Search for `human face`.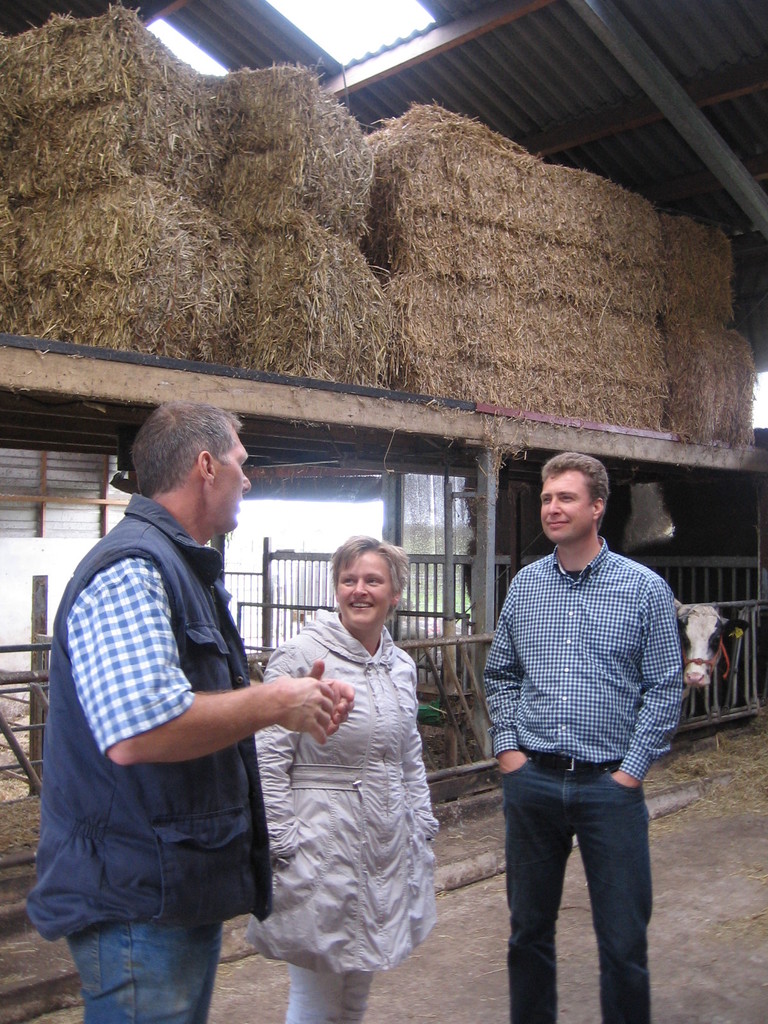
Found at (210, 429, 246, 531).
